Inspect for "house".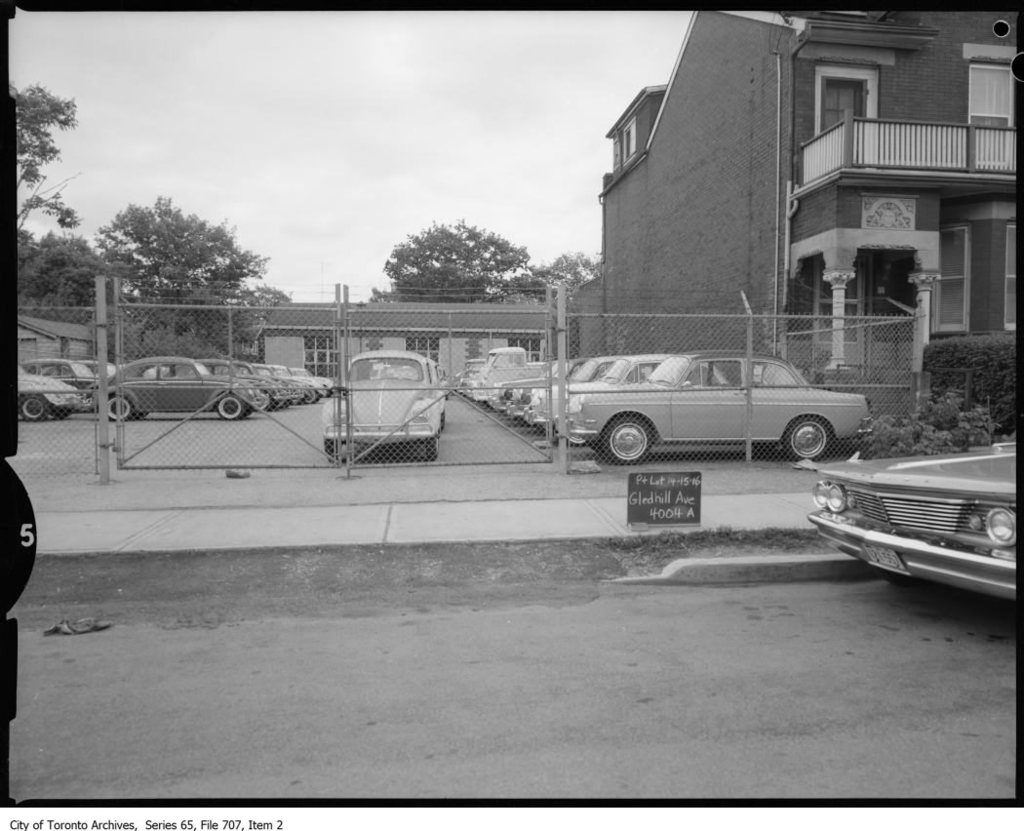
Inspection: BBox(258, 301, 565, 392).
